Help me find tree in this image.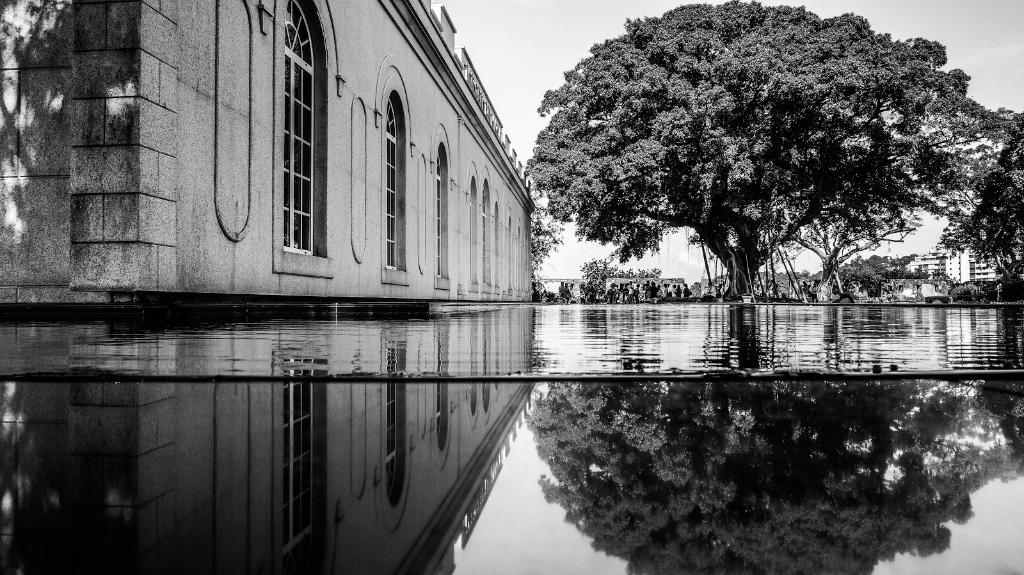
Found it: select_region(781, 120, 1000, 305).
